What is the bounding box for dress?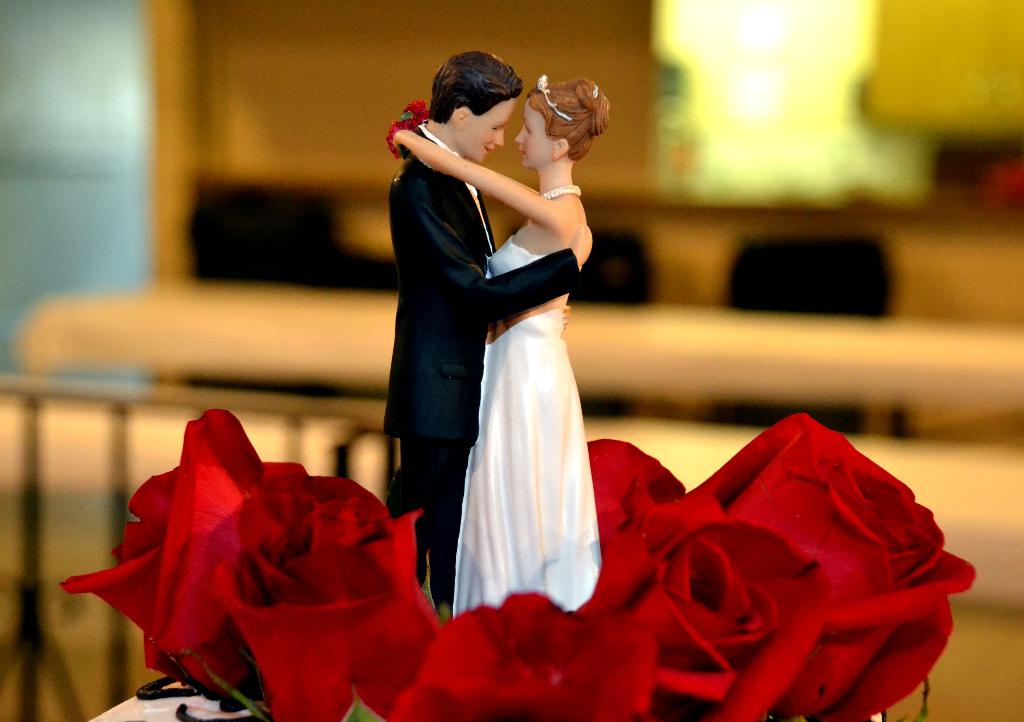
{"left": 455, "top": 237, "right": 602, "bottom": 618}.
